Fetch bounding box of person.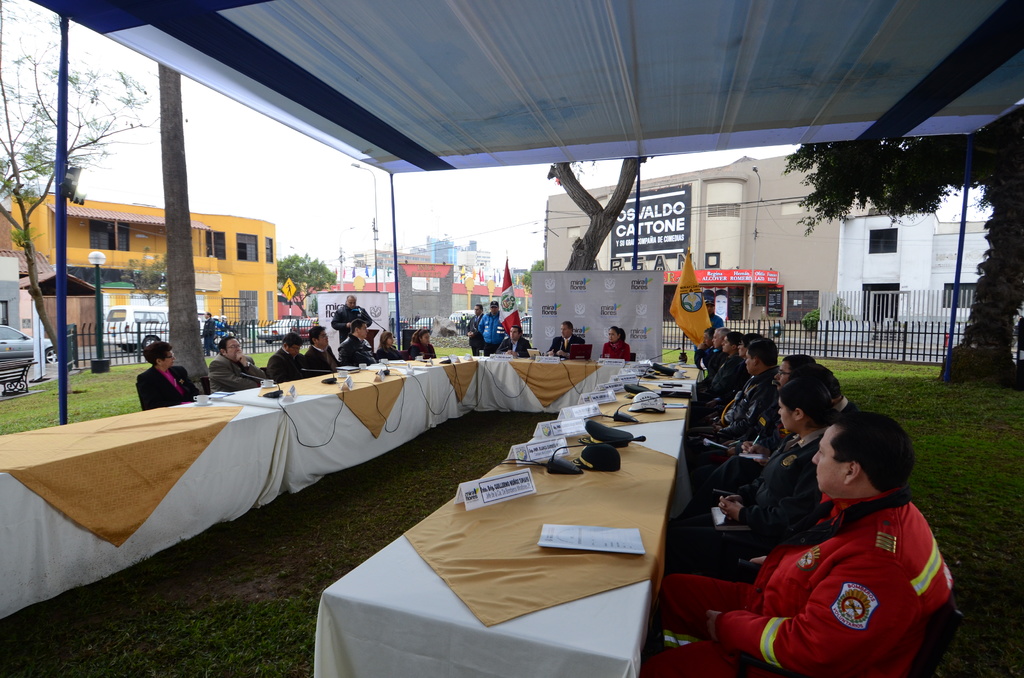
Bbox: <bbox>479, 297, 498, 357</bbox>.
